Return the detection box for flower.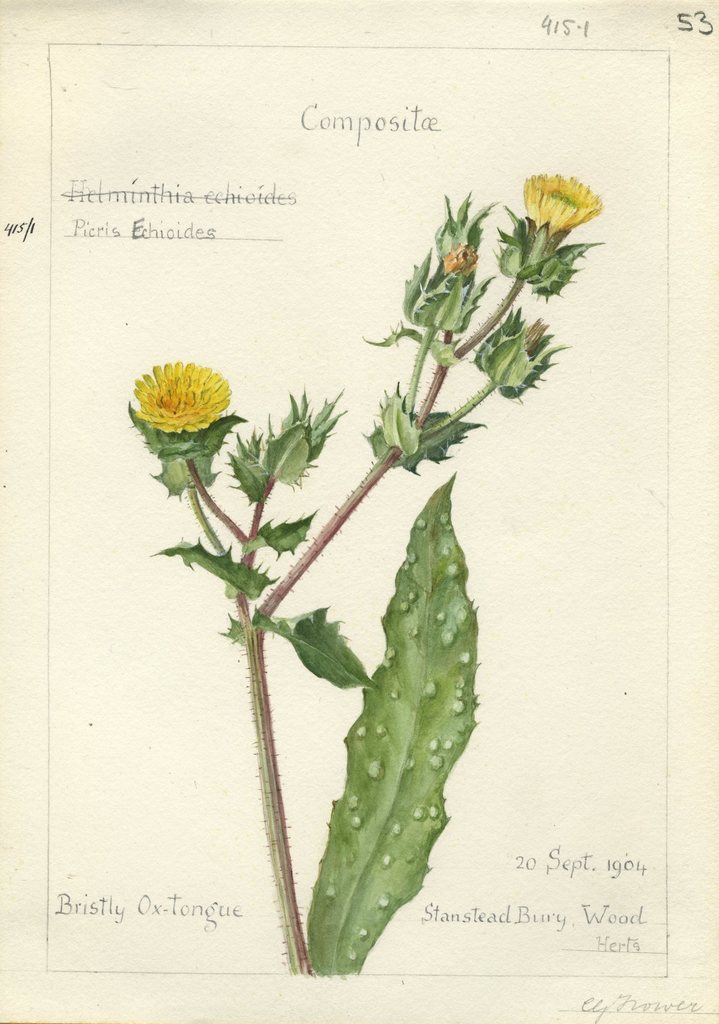
{"left": 518, "top": 168, "right": 606, "bottom": 232}.
